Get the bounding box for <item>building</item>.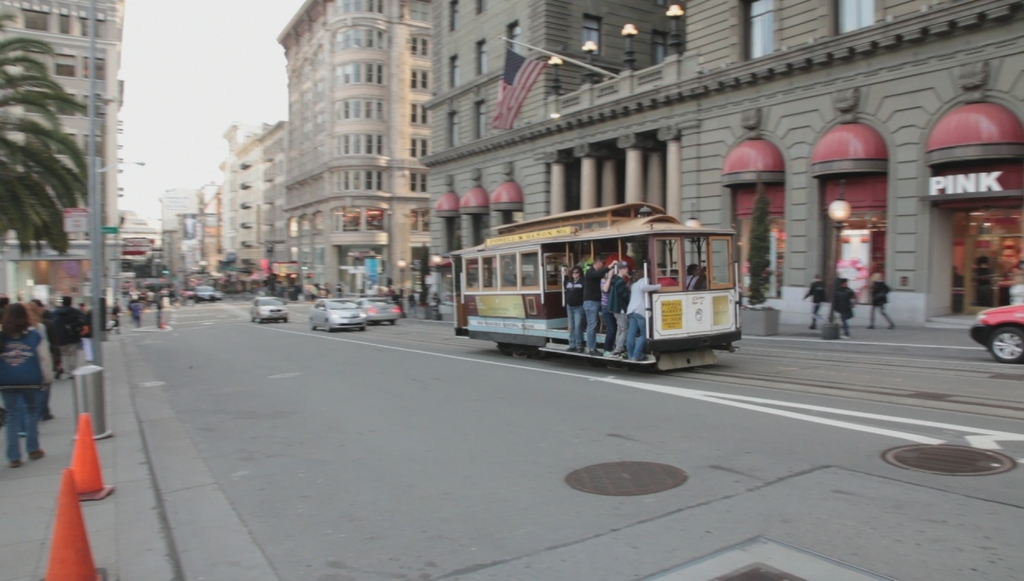
427,0,1023,328.
